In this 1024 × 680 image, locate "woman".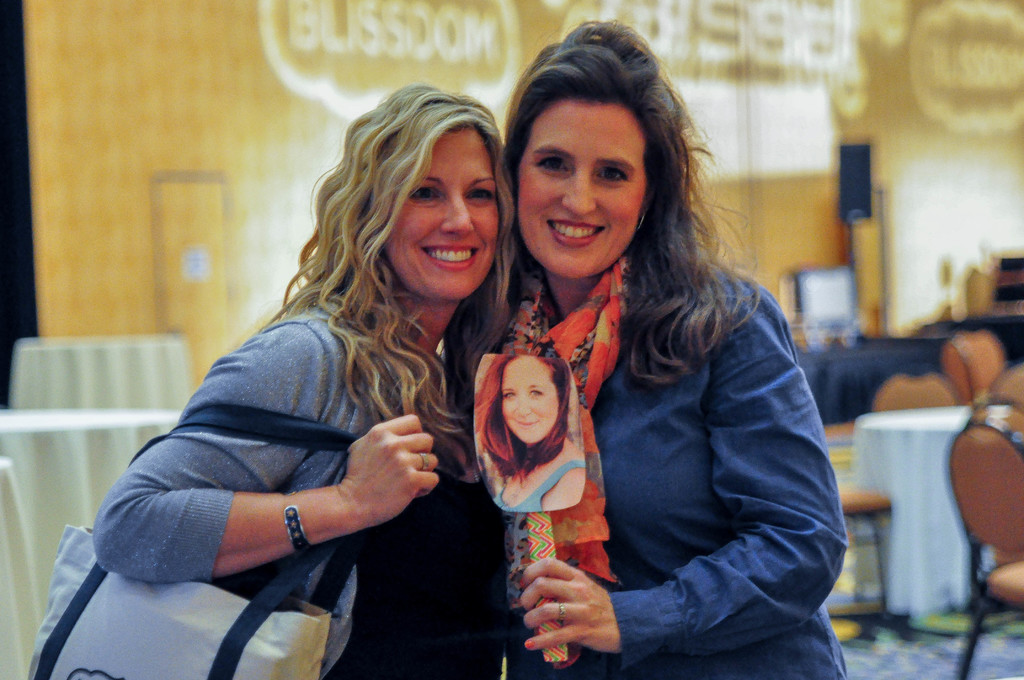
Bounding box: BBox(93, 79, 501, 679).
